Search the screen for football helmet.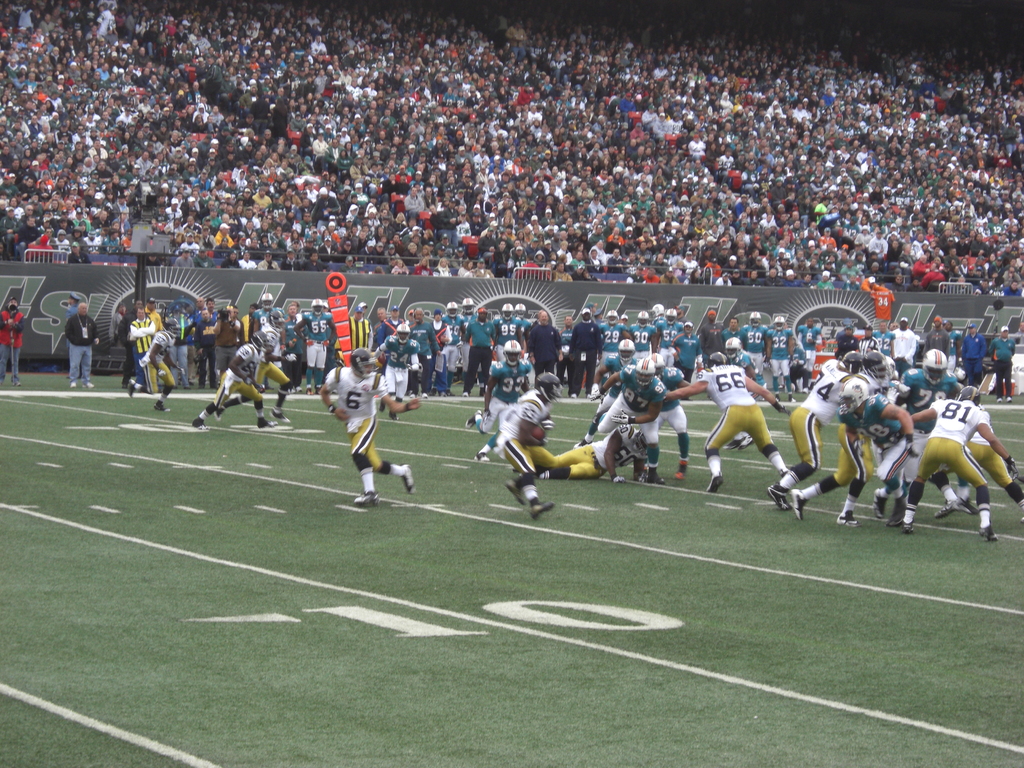
Found at pyautogui.locateOnScreen(954, 386, 976, 407).
